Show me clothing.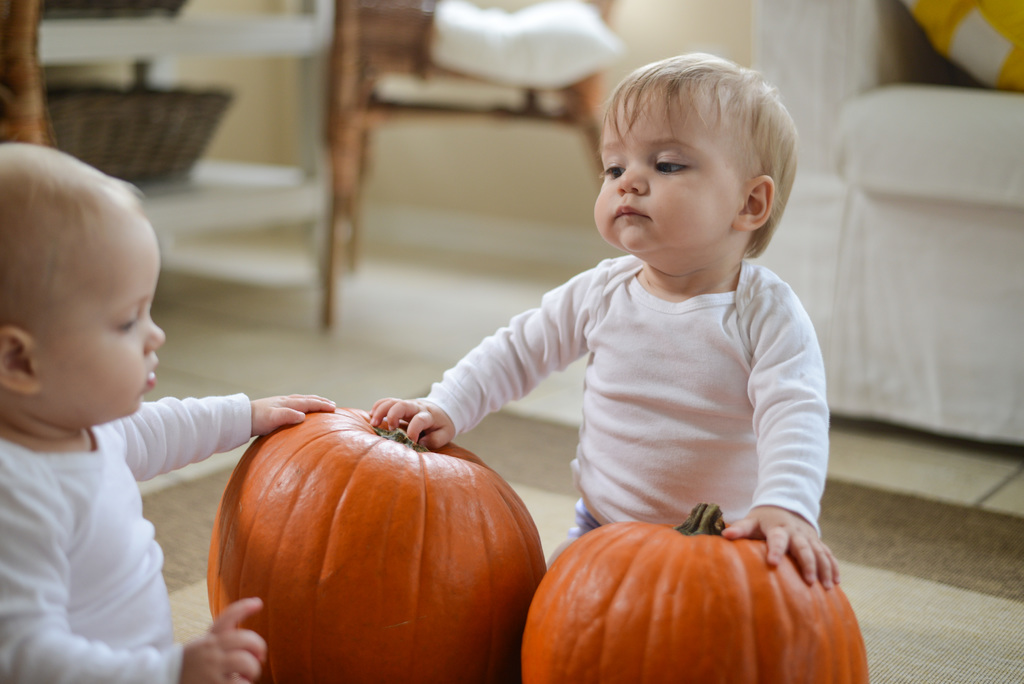
clothing is here: pyautogui.locateOnScreen(399, 257, 838, 547).
